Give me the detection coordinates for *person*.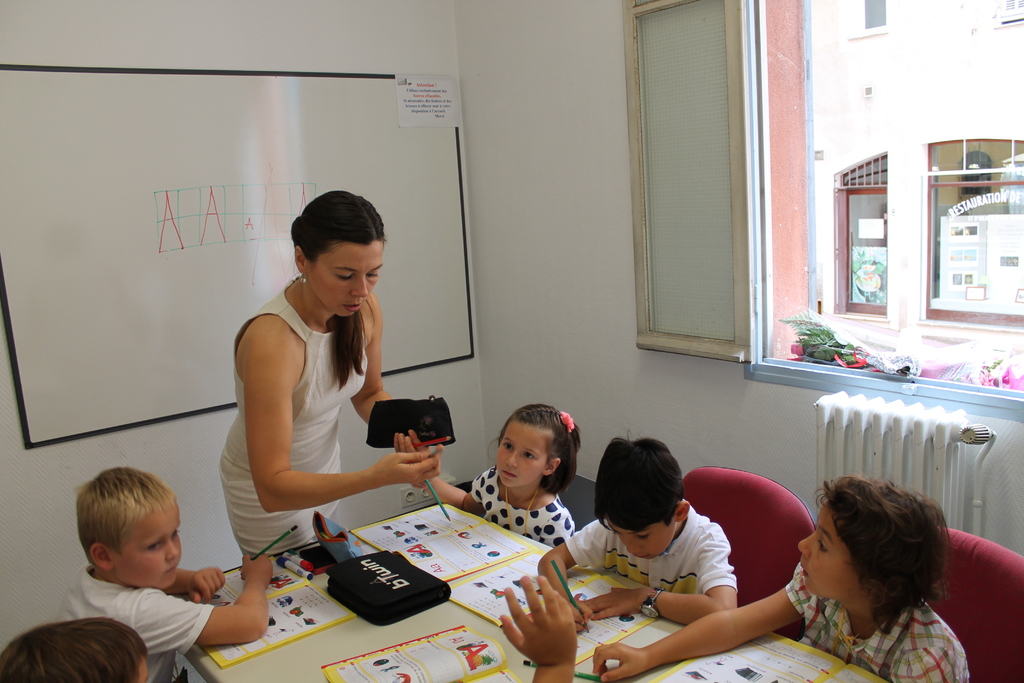
[588,472,972,682].
